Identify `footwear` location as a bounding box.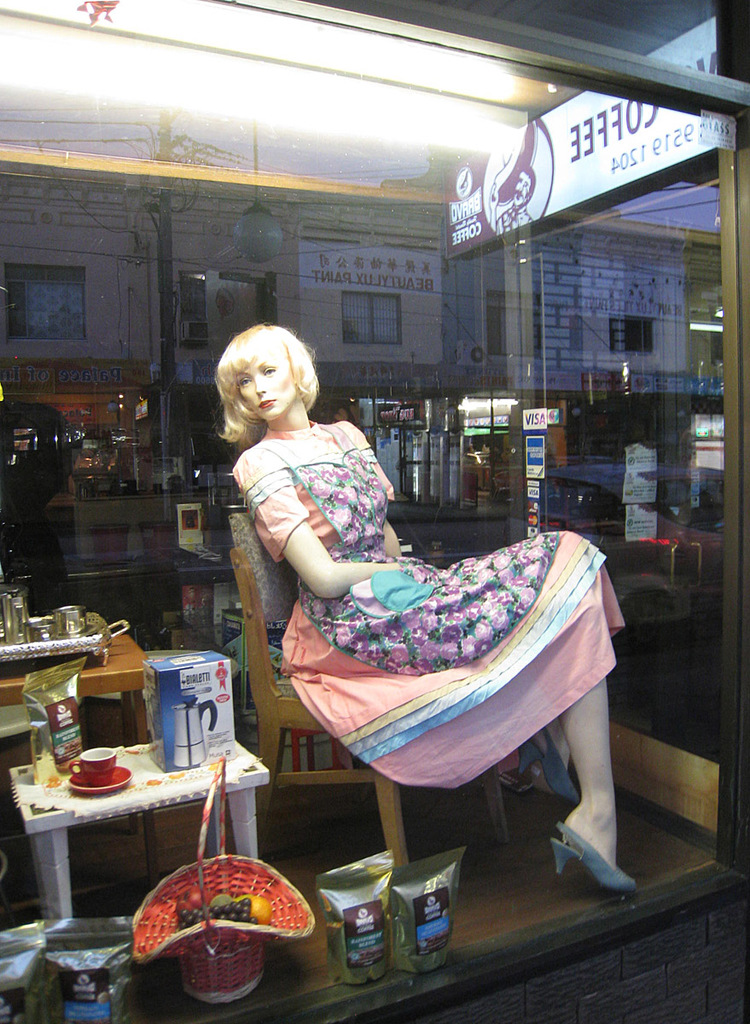
555, 808, 643, 901.
